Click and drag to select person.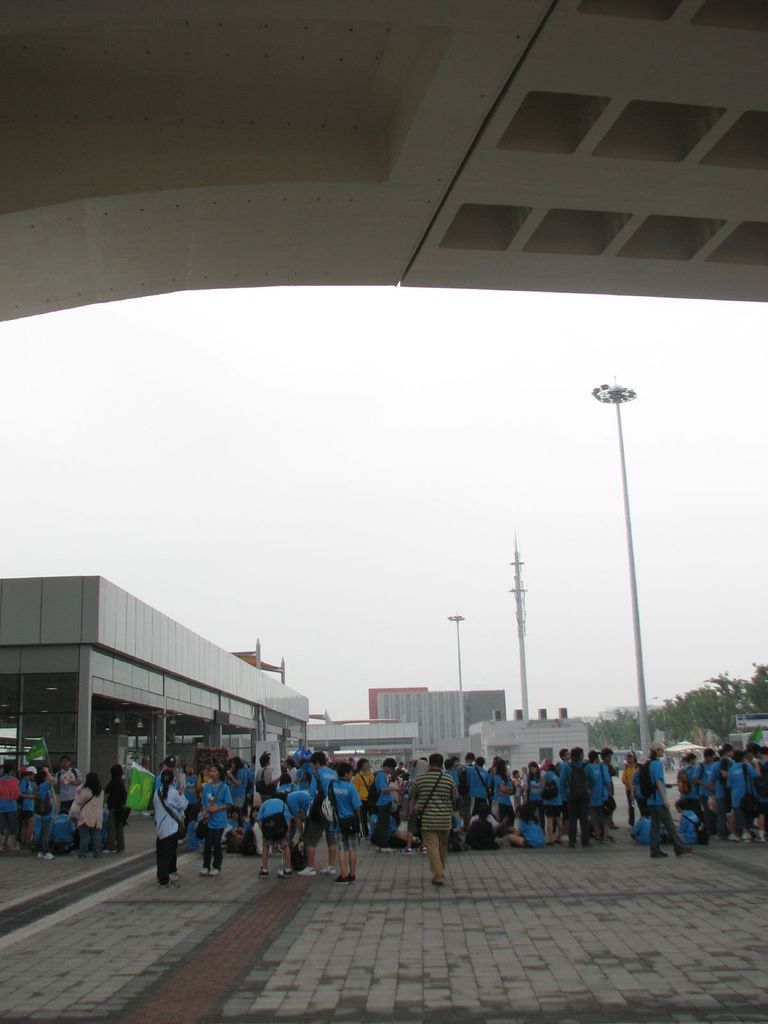
Selection: (left=106, top=764, right=139, bottom=863).
